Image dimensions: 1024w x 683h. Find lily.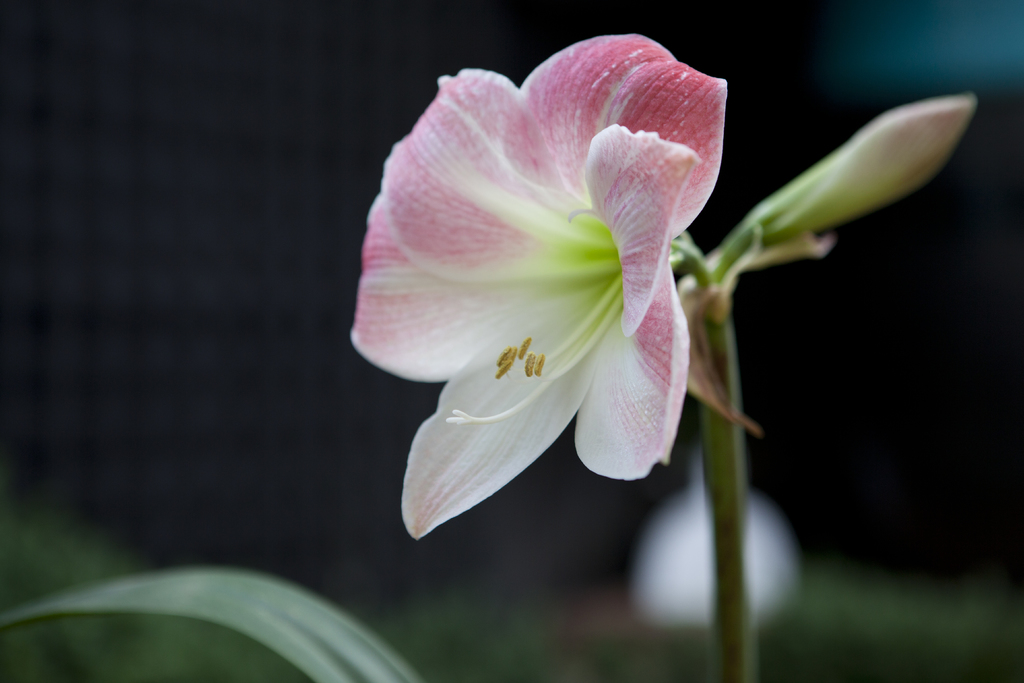
box(348, 34, 730, 543).
